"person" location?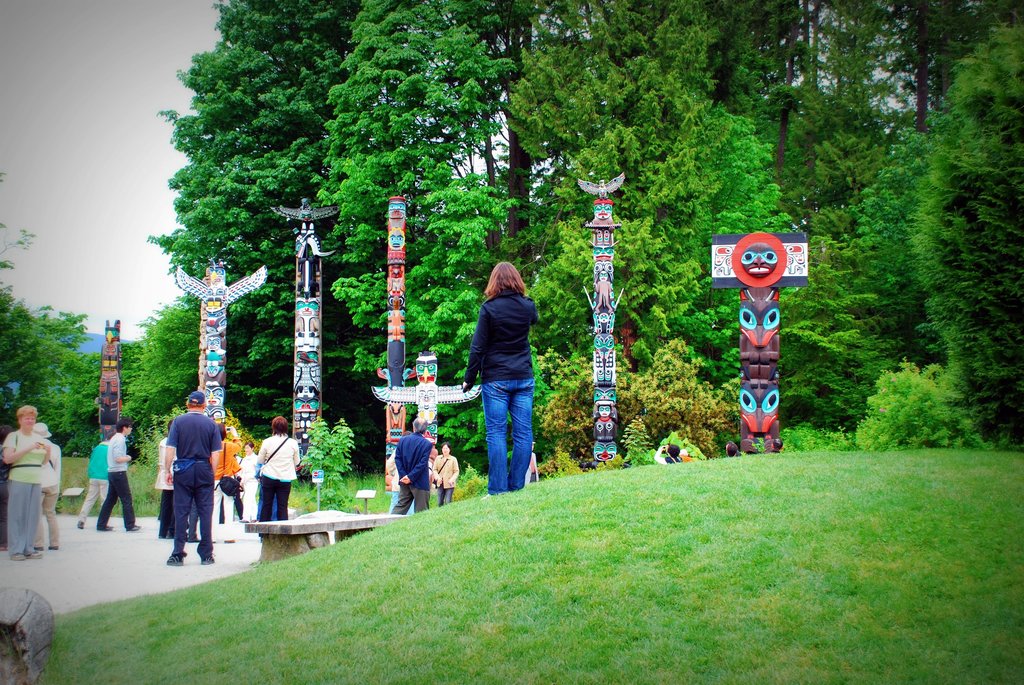
[0,401,54,564]
